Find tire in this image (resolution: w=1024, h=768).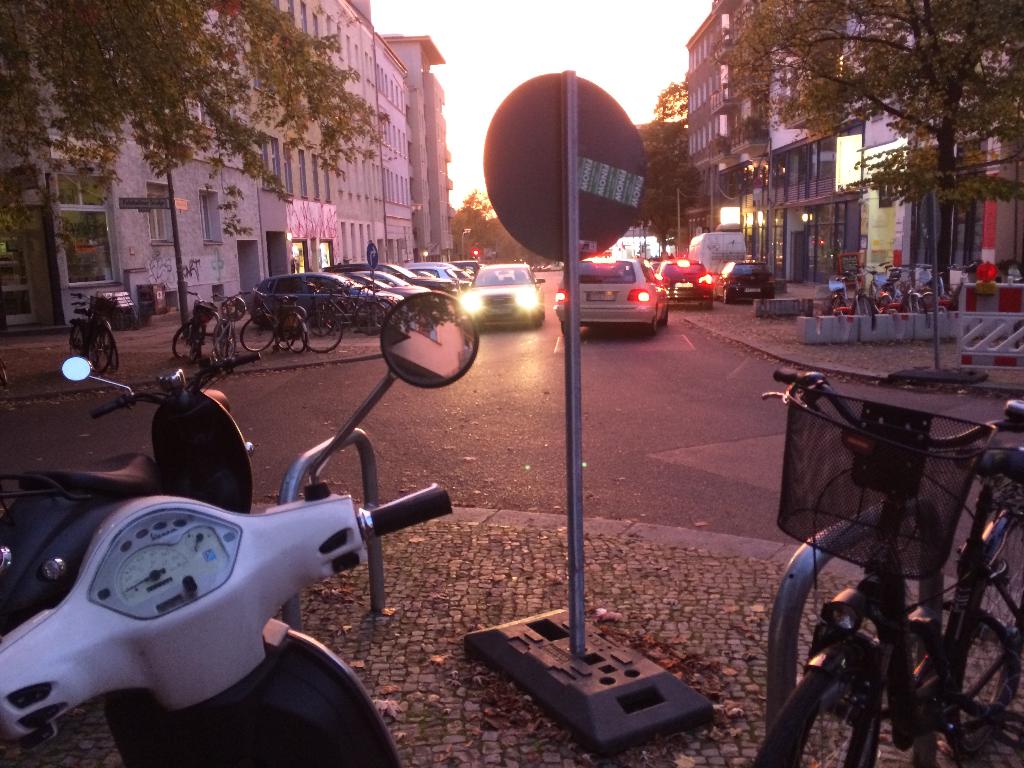
[86,327,112,374].
